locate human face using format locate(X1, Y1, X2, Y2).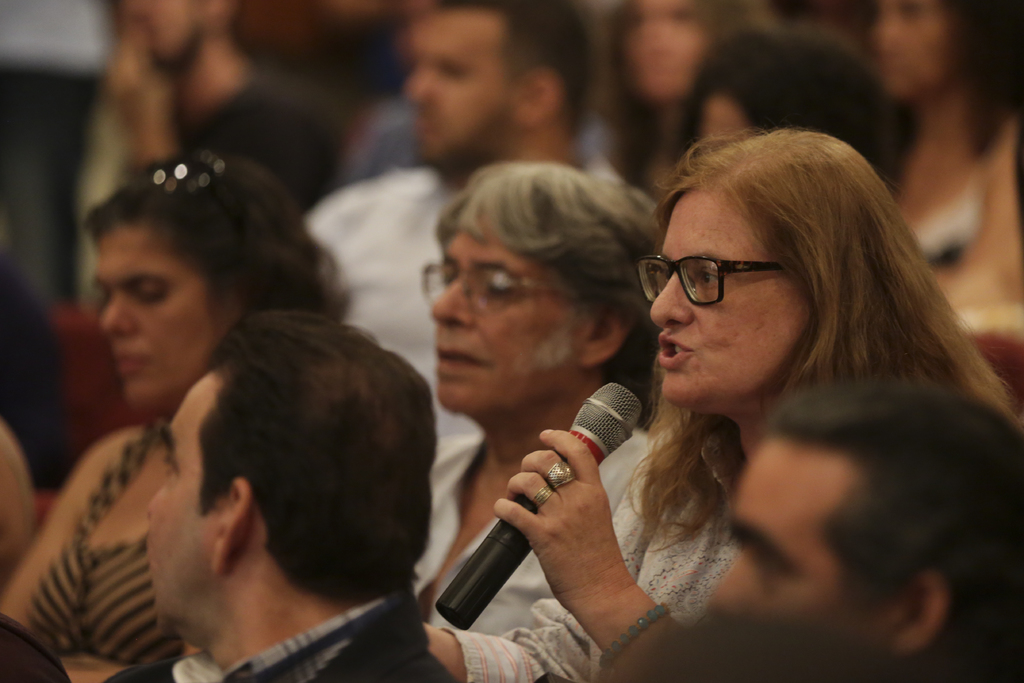
locate(636, 190, 812, 406).
